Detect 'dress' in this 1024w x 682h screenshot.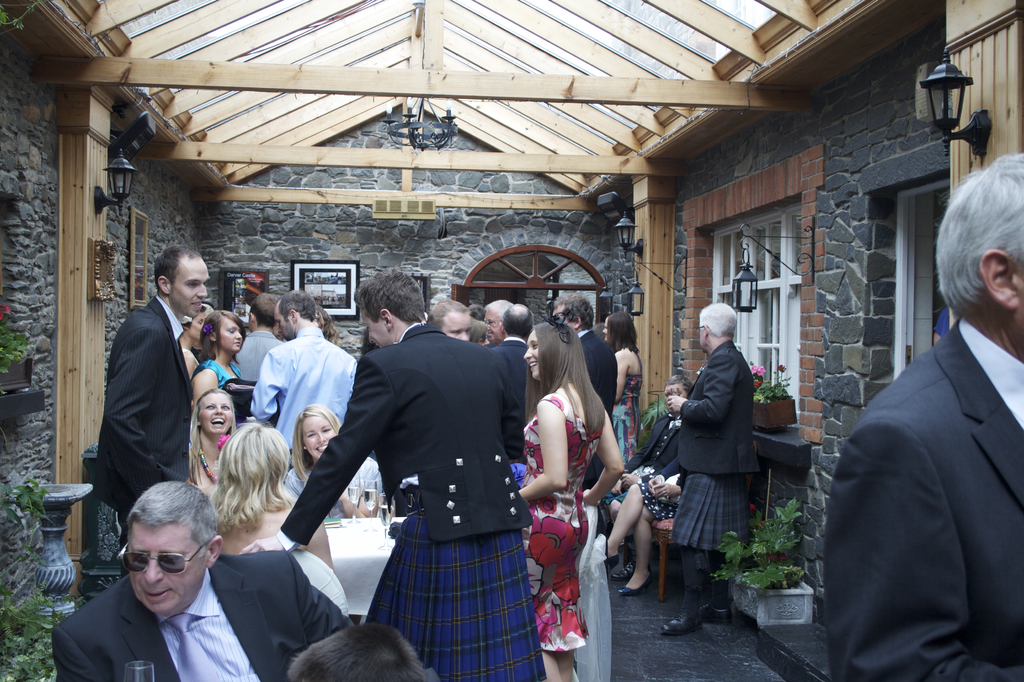
Detection: crop(609, 376, 641, 465).
